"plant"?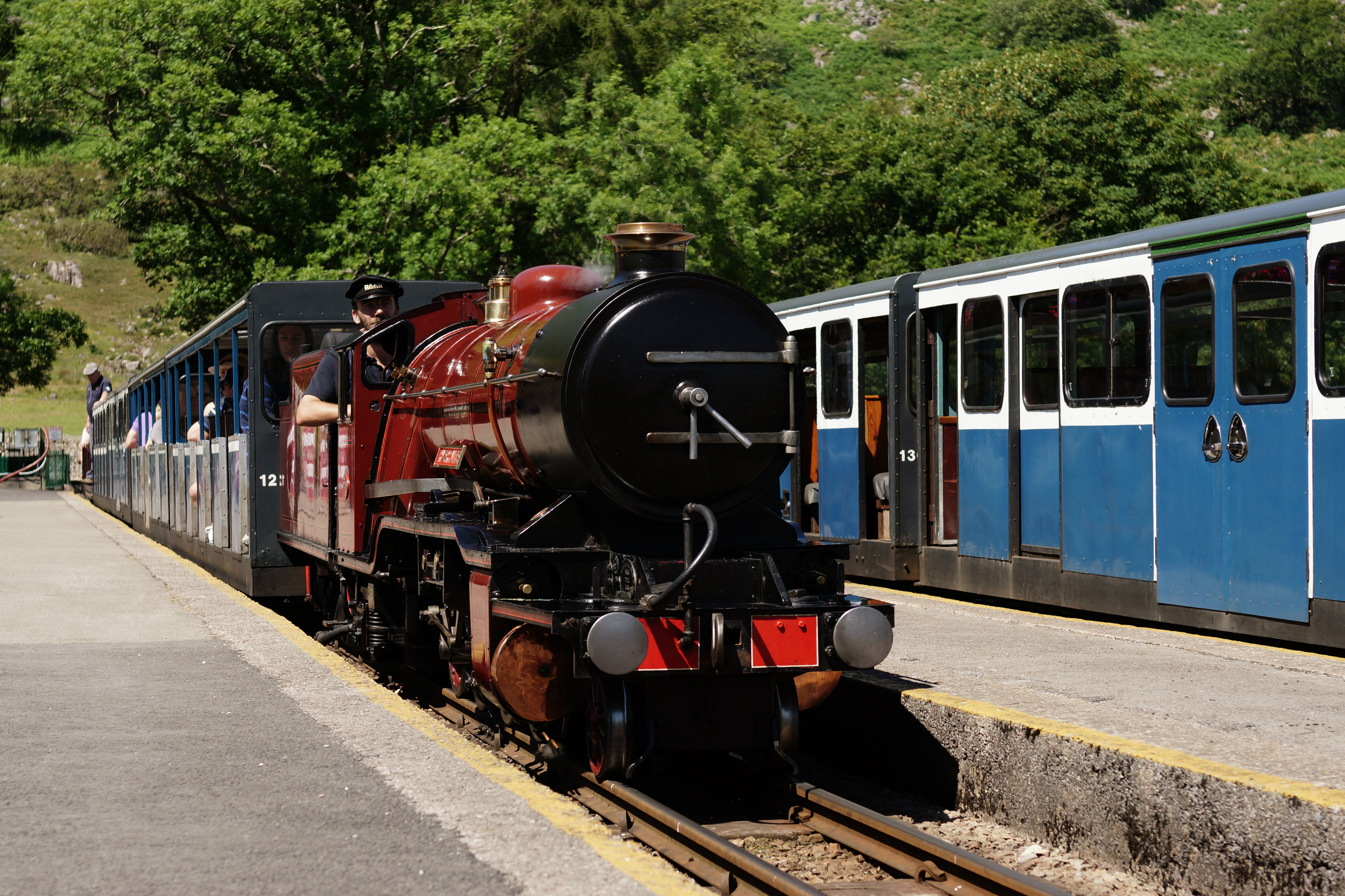
[left=14, top=70, right=49, bottom=87]
